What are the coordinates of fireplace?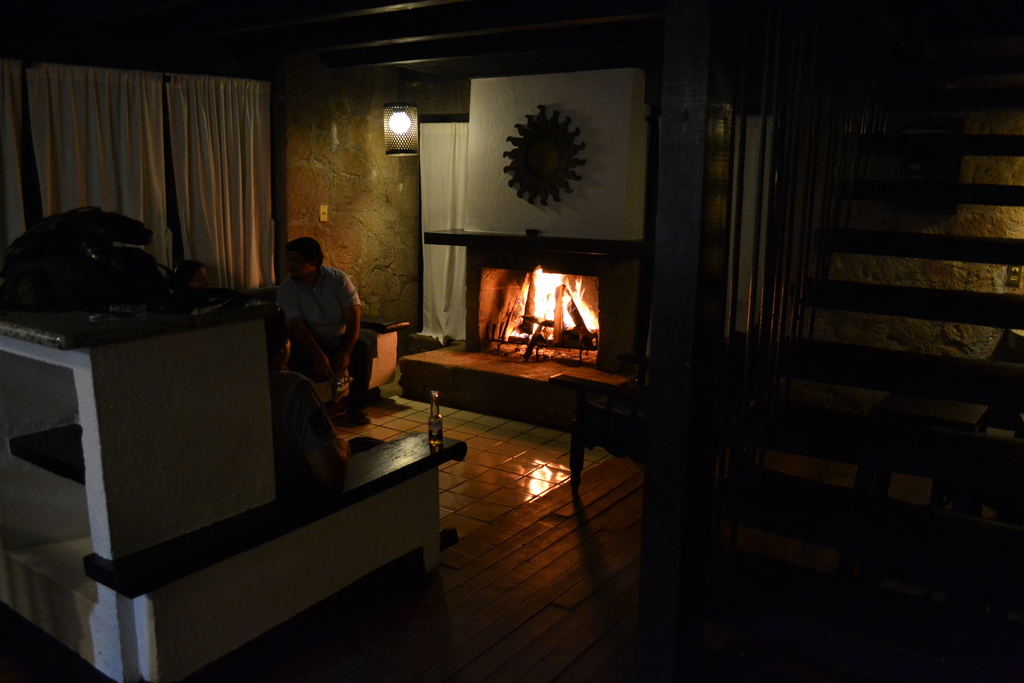
[457, 233, 633, 372].
